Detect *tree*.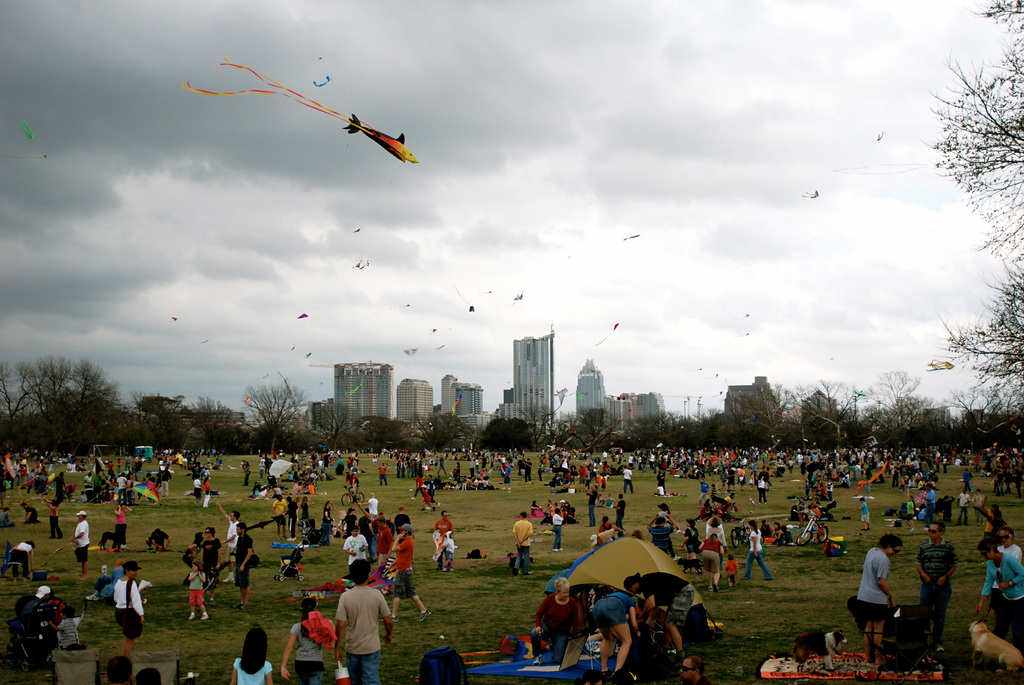
Detected at 929:19:1018:335.
